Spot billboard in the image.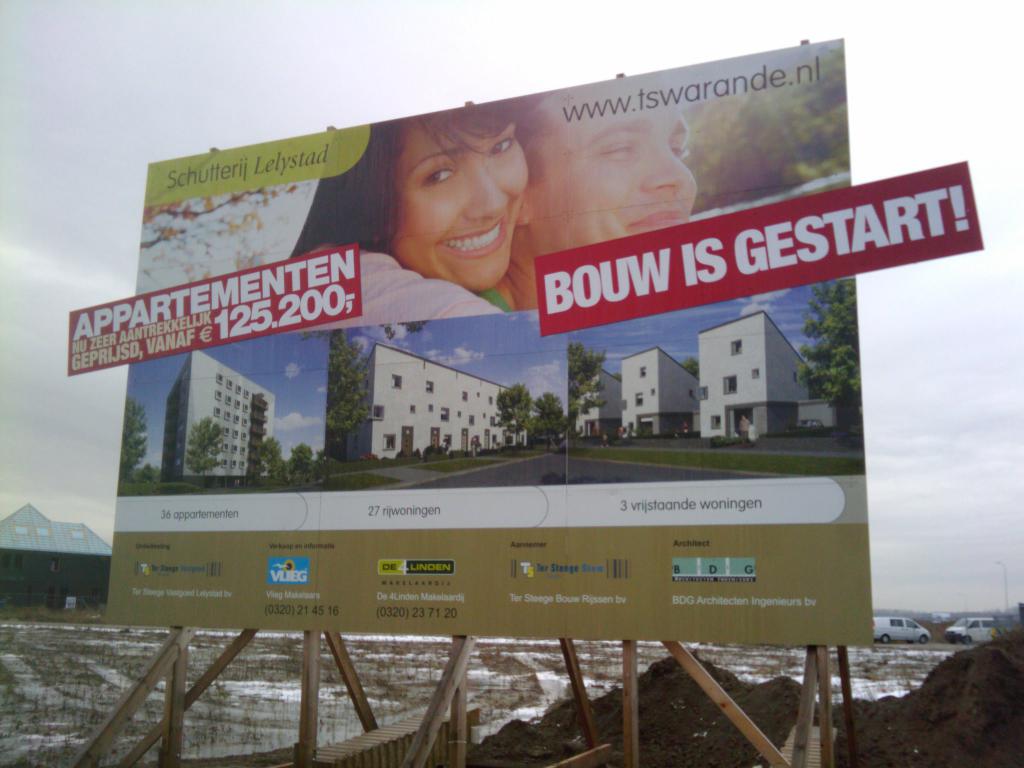
billboard found at <box>534,158,988,333</box>.
